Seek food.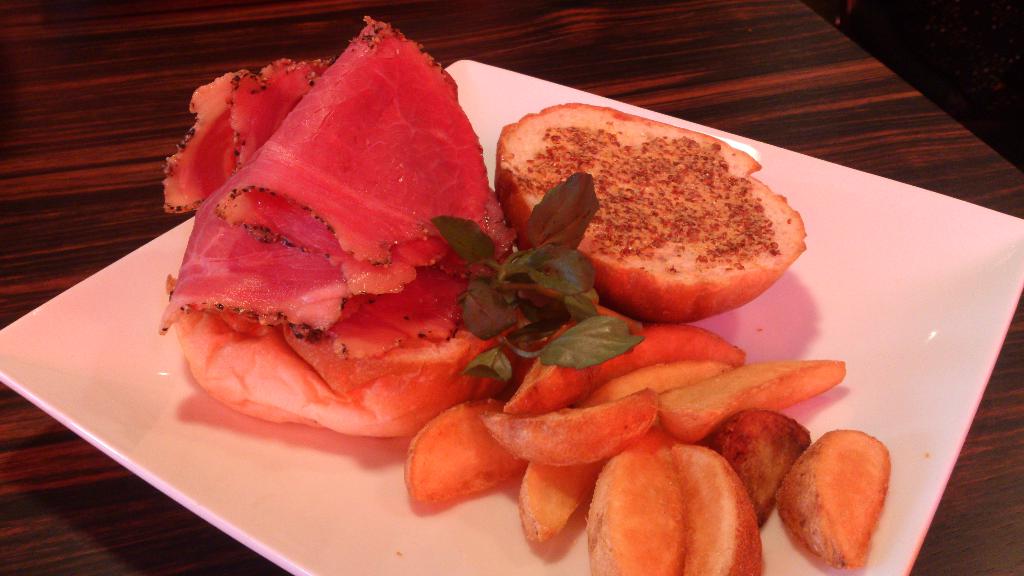
select_region(409, 396, 525, 511).
